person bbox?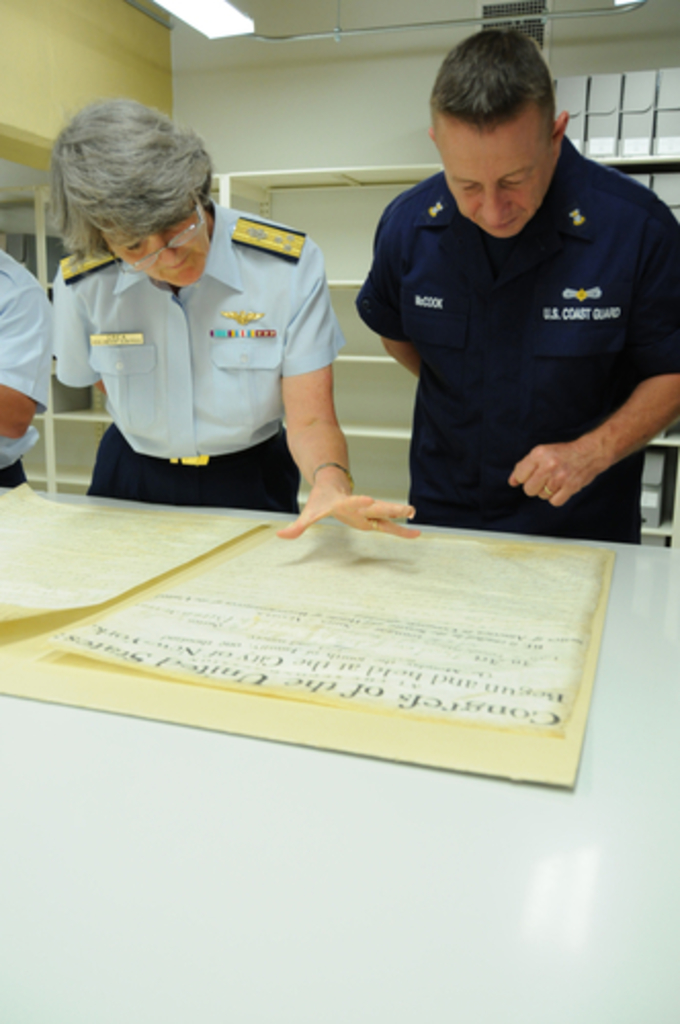
x1=354, y1=27, x2=678, y2=541
